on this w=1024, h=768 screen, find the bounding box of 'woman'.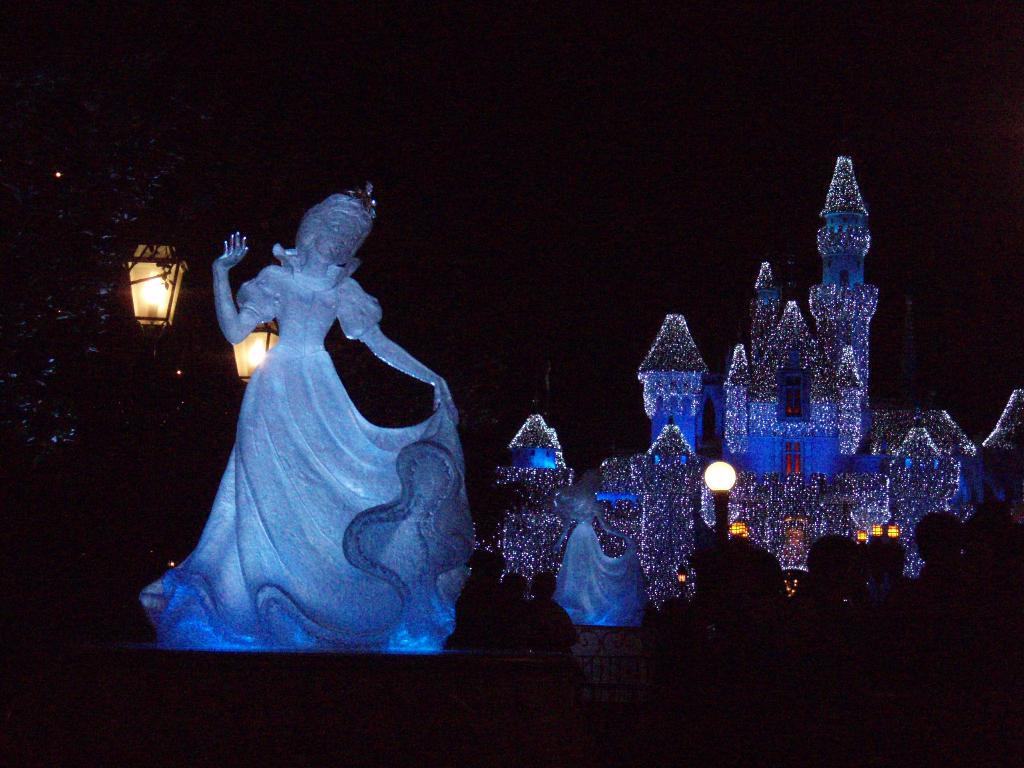
Bounding box: box=[137, 160, 469, 652].
